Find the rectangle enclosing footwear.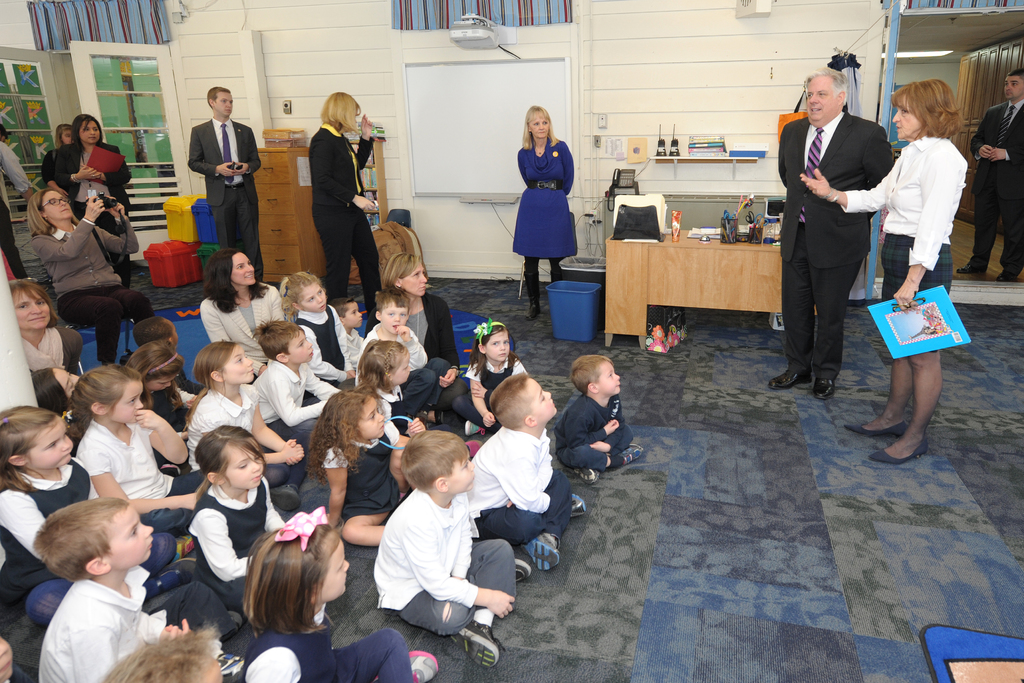
614/440/644/465.
